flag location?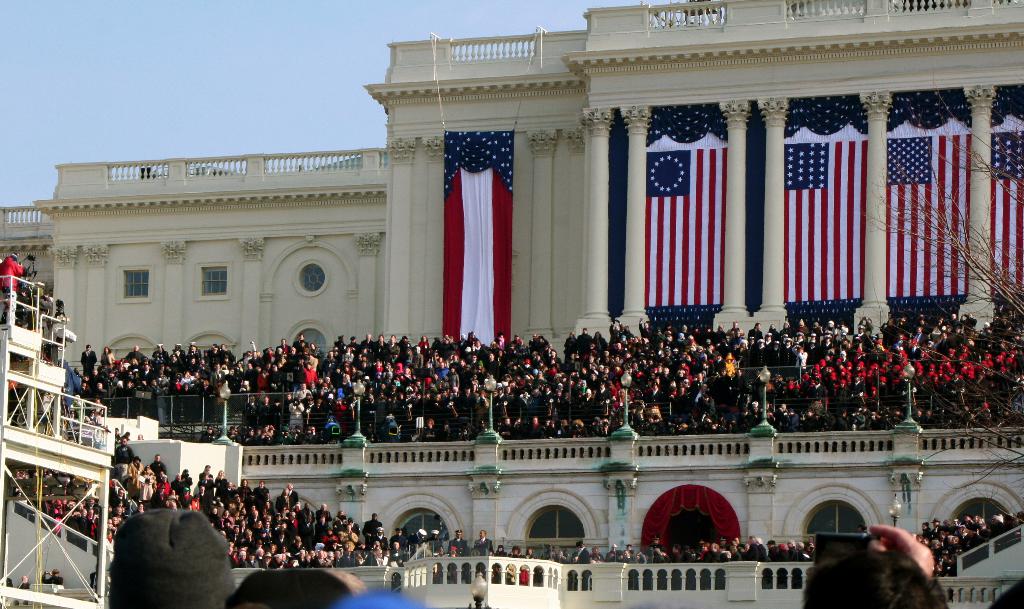
detection(785, 86, 868, 315)
